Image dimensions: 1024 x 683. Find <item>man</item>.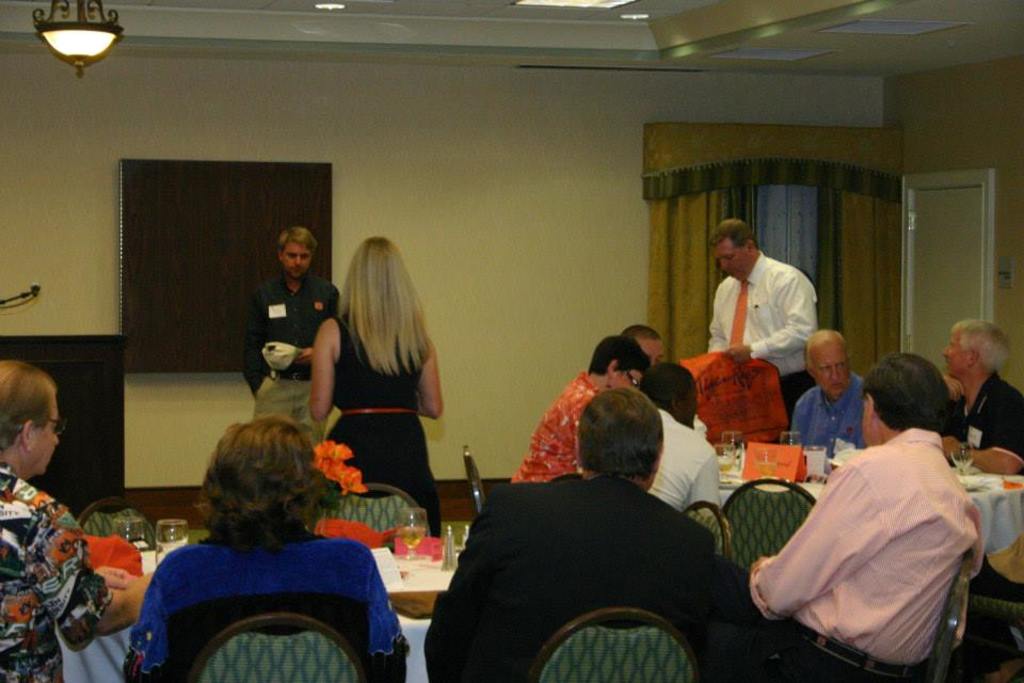
0,361,157,682.
